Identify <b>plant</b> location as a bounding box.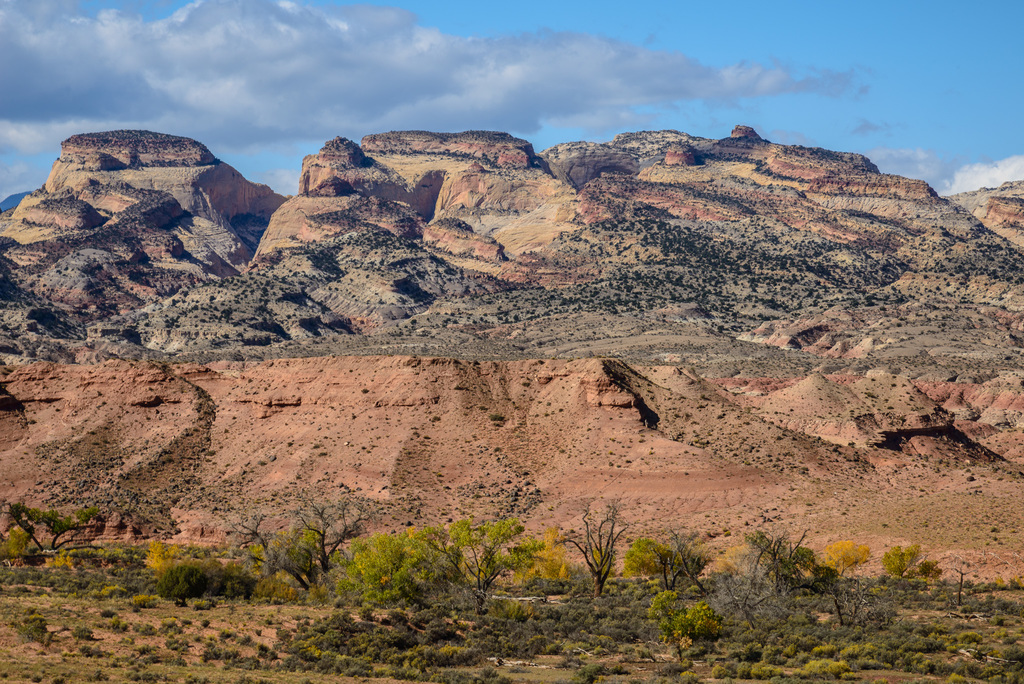
(80,643,95,658).
